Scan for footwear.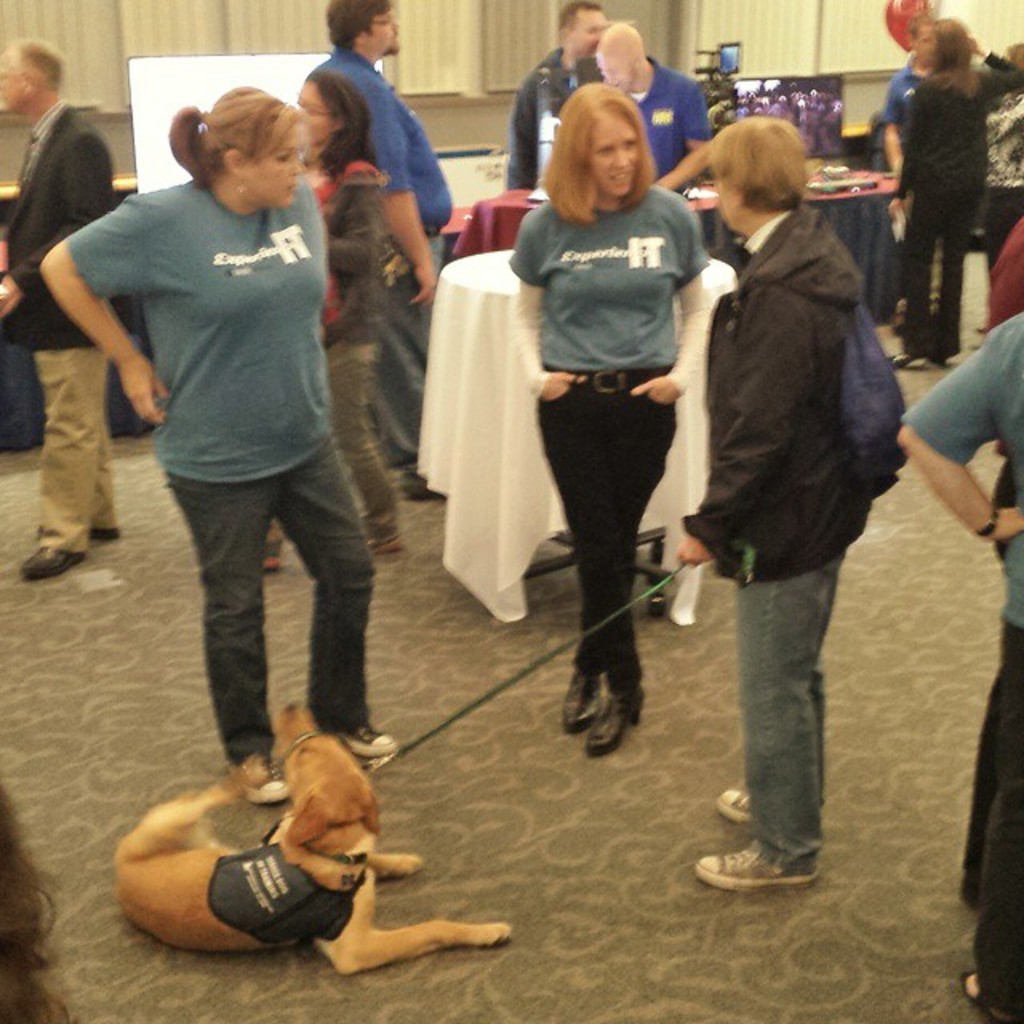
Scan result: (13, 547, 74, 581).
